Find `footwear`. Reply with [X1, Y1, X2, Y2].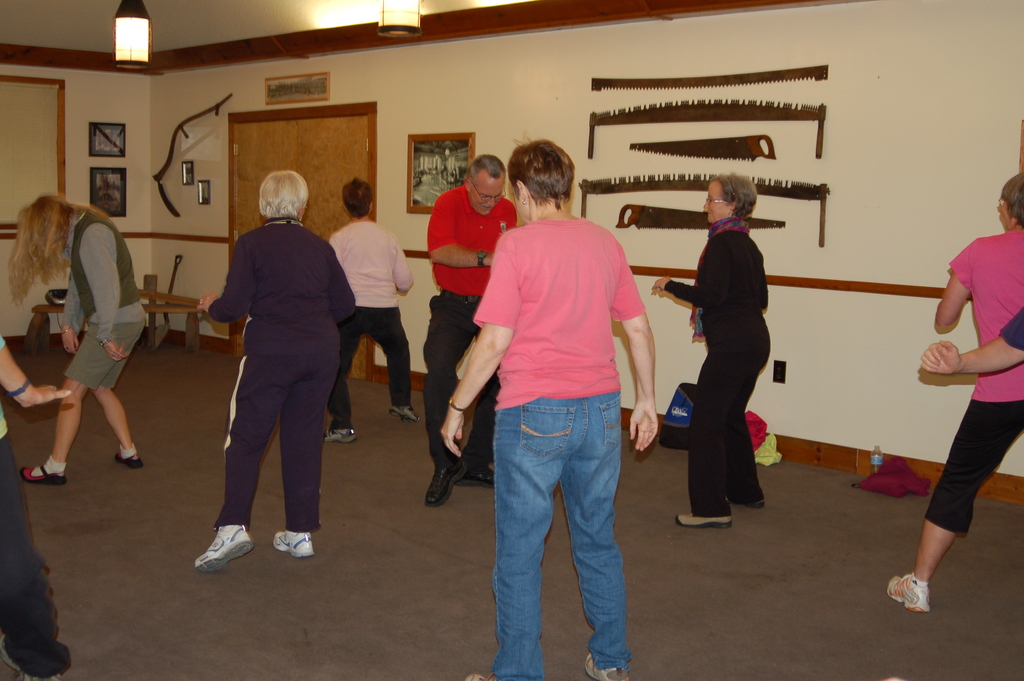
[425, 465, 465, 510].
